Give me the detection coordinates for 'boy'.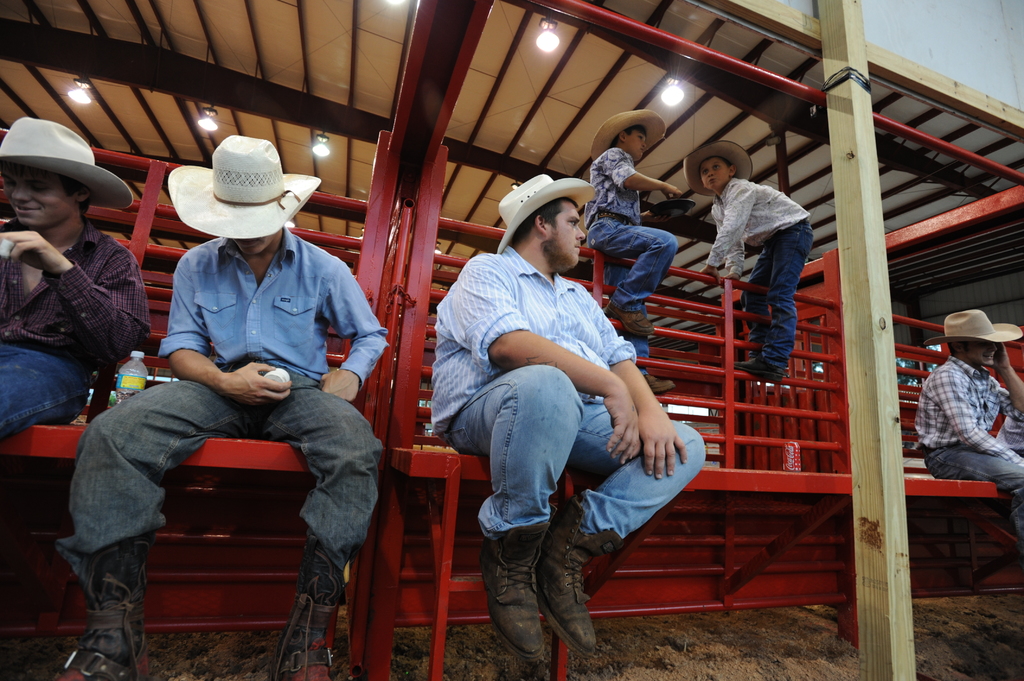
[x1=678, y1=145, x2=817, y2=379].
